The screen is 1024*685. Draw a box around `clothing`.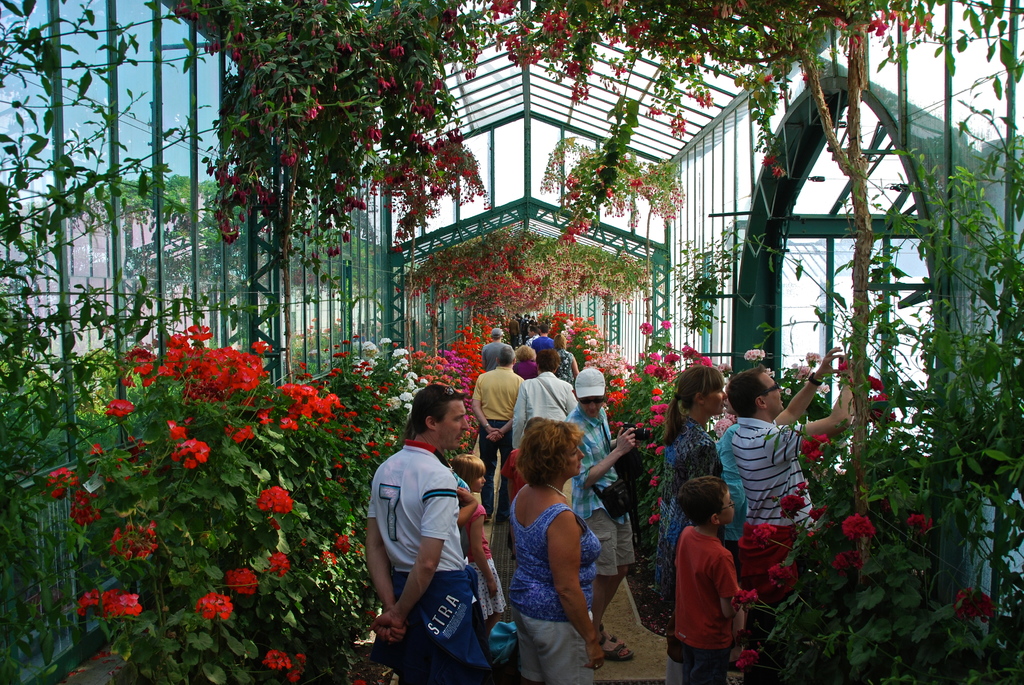
x1=518, y1=488, x2=604, y2=684.
